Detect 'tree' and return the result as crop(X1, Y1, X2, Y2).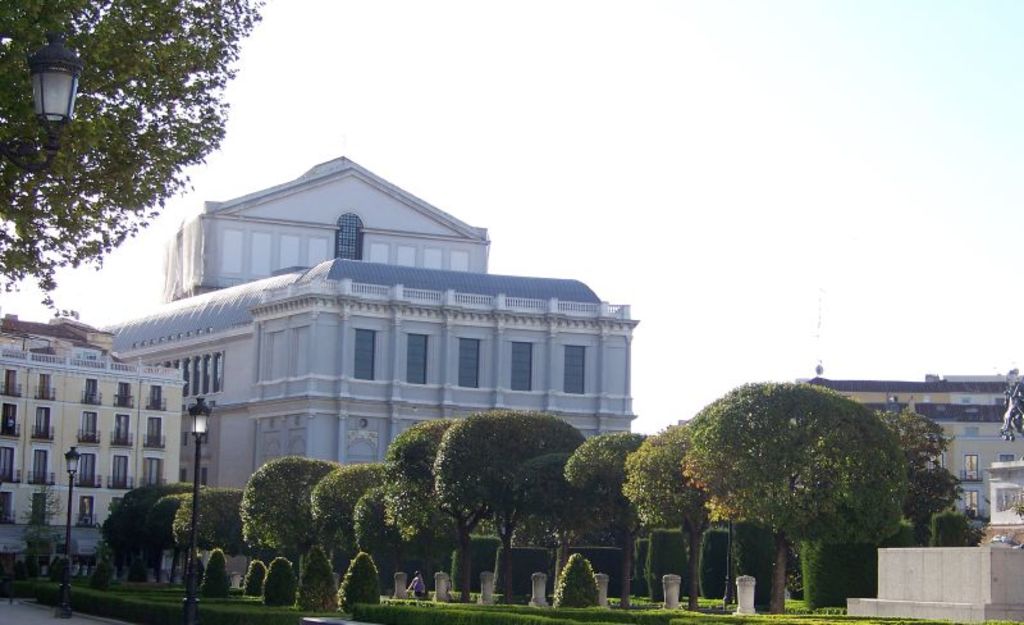
crop(148, 471, 265, 562).
